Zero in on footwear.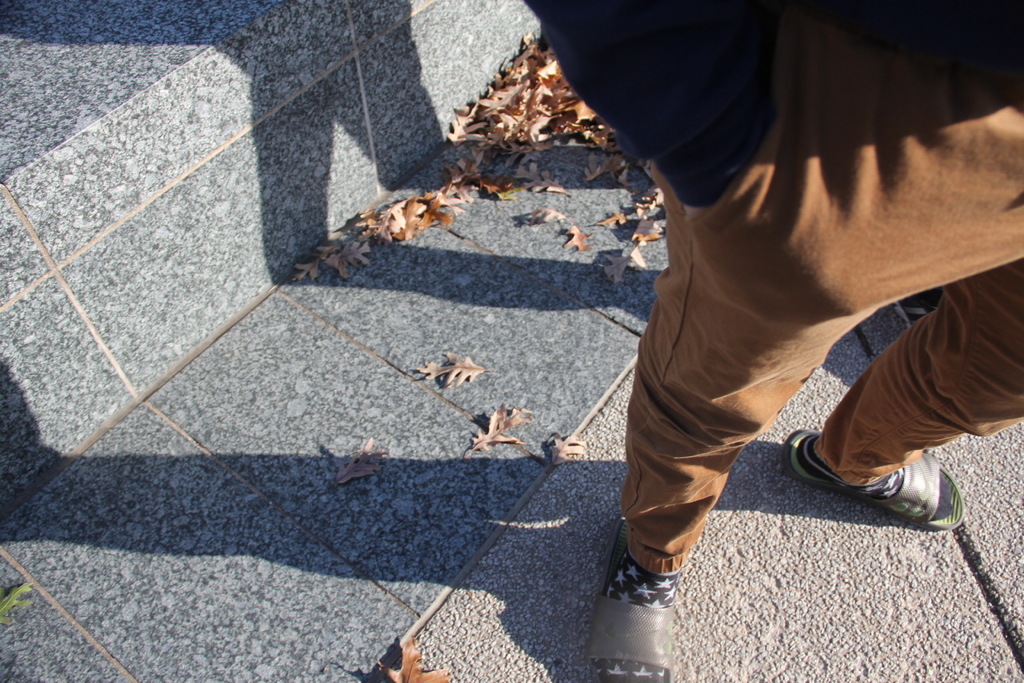
Zeroed in: <bbox>588, 508, 671, 682</bbox>.
